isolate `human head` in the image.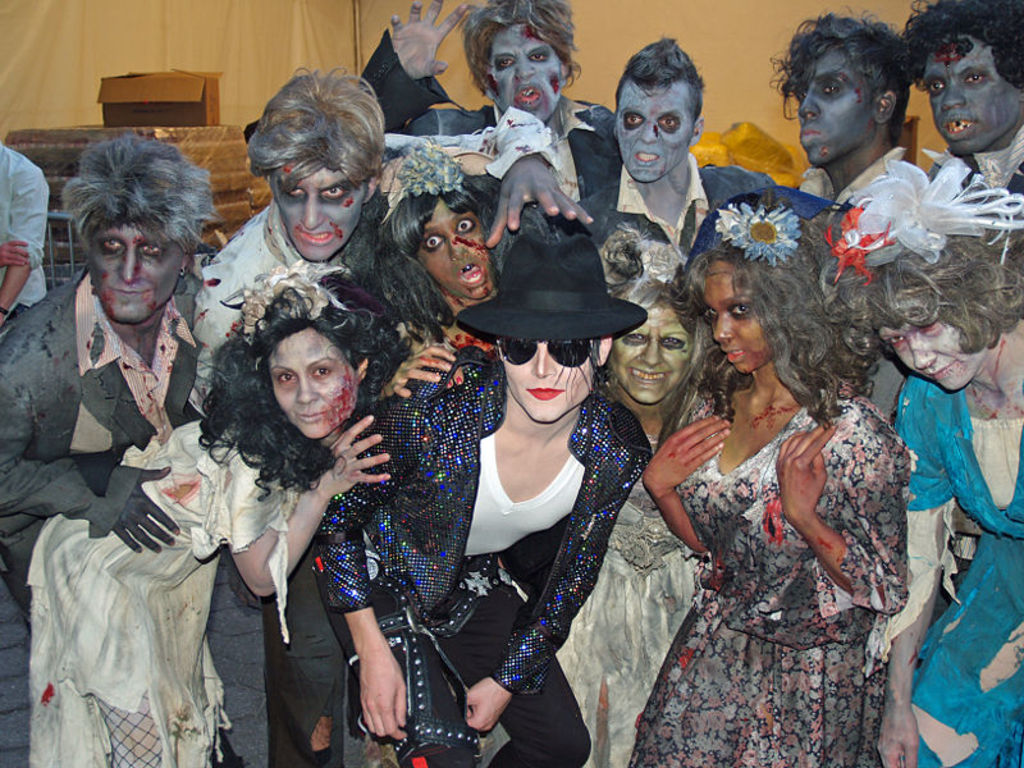
Isolated region: (206, 262, 415, 442).
